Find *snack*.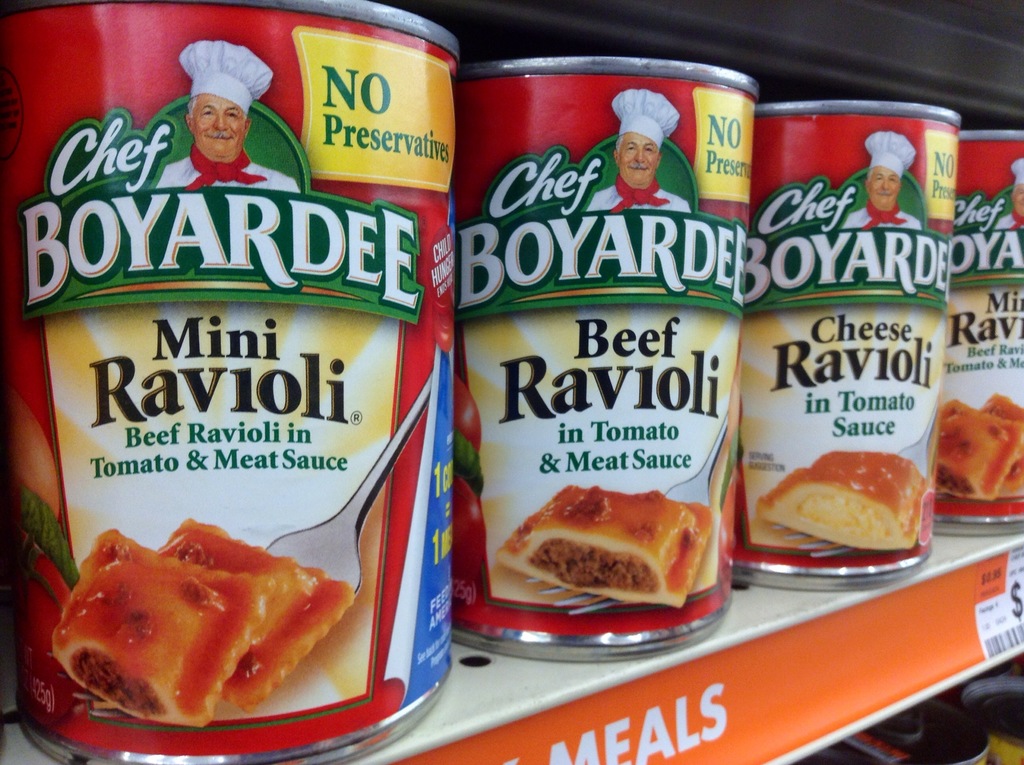
(left=159, top=519, right=357, bottom=712).
